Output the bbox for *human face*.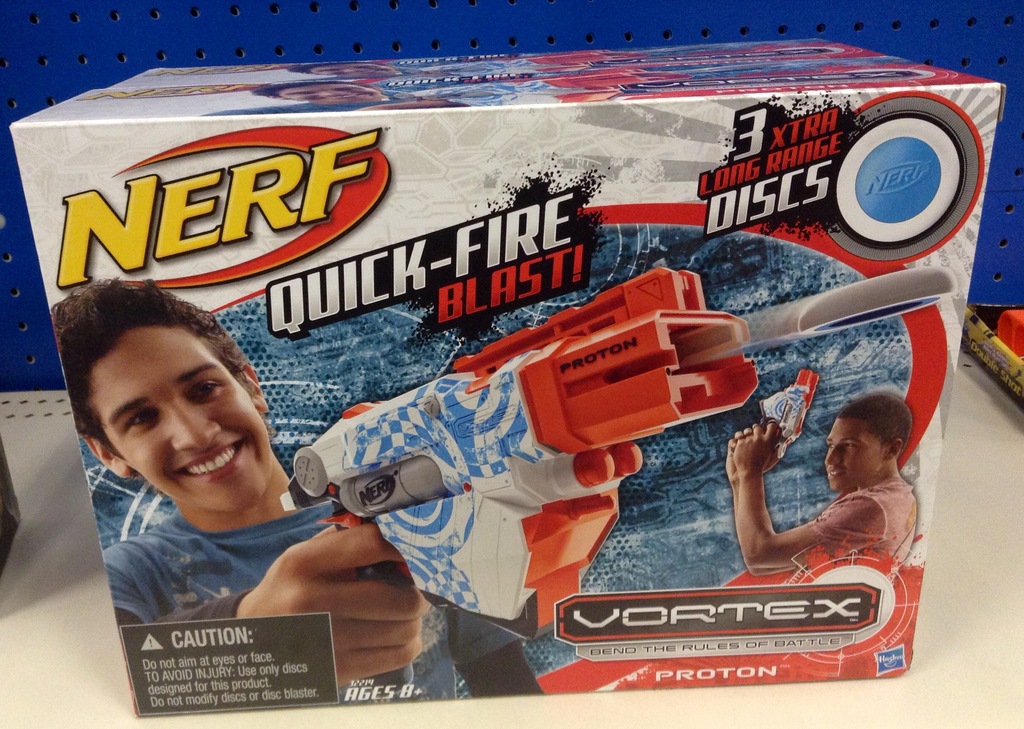
91:327:272:518.
